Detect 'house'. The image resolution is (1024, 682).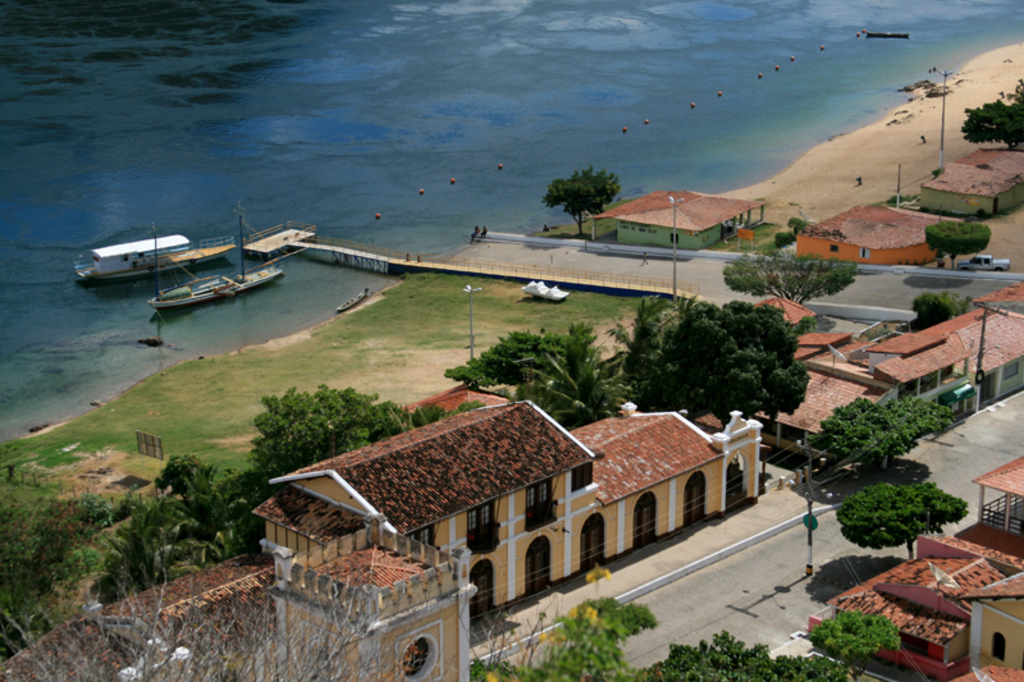
(928, 141, 1023, 219).
